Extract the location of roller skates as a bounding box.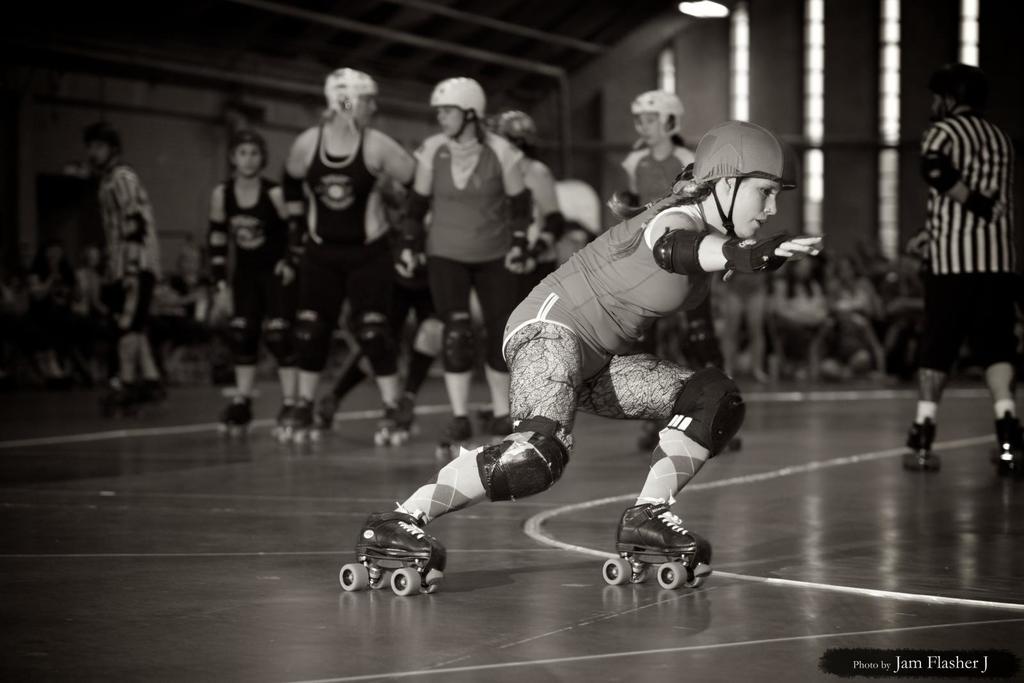
[901, 420, 941, 474].
